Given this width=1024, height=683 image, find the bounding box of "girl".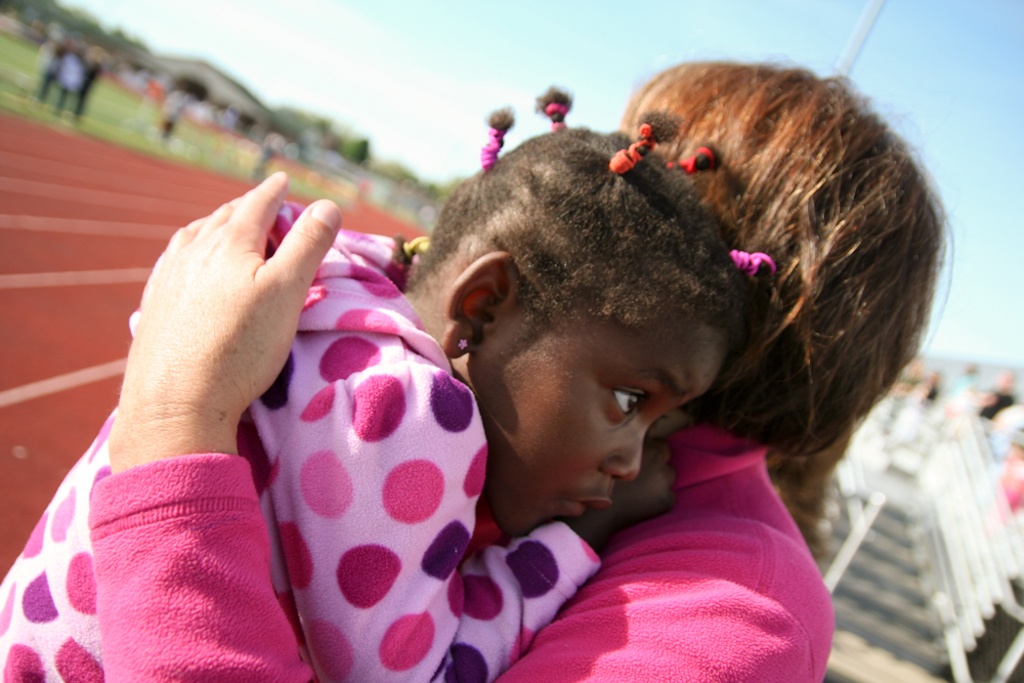
x1=0, y1=86, x2=777, y2=682.
